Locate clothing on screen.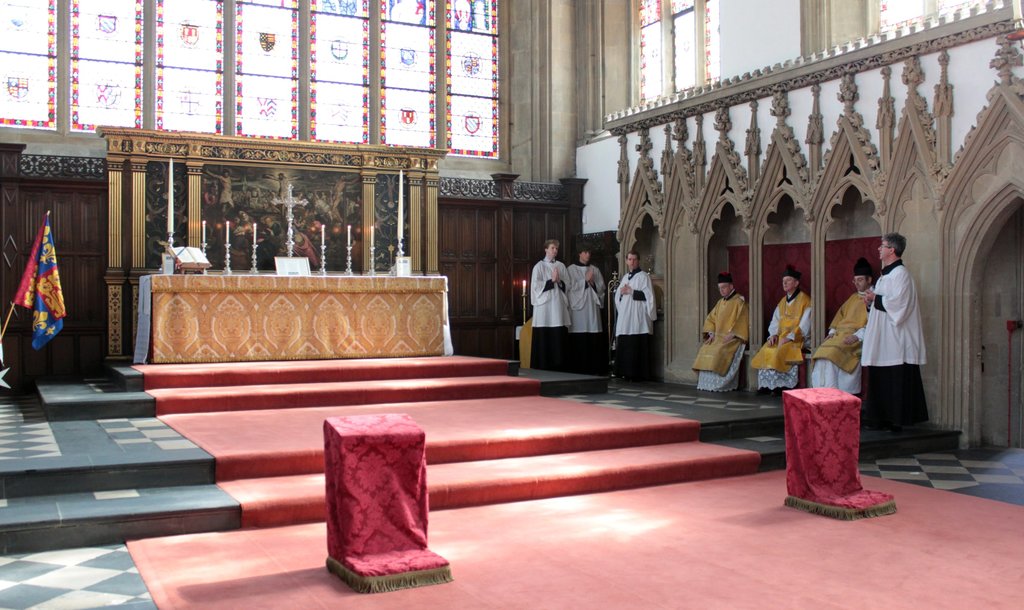
On screen at bbox=[525, 260, 572, 370].
